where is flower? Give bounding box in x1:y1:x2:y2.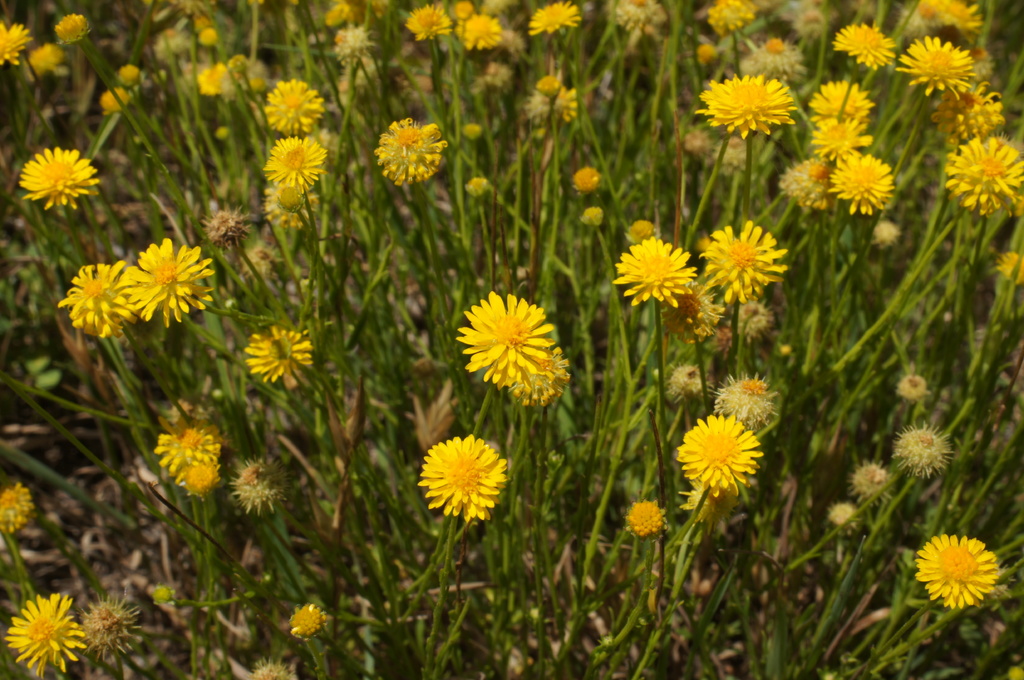
687:69:796:143.
